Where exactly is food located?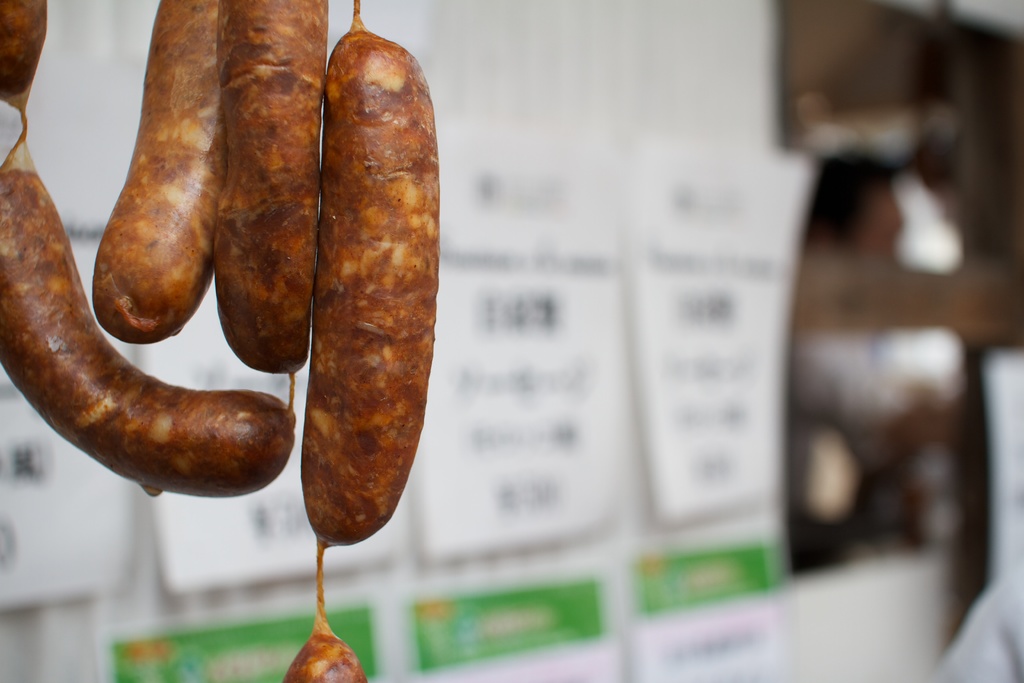
Its bounding box is locate(0, 0, 301, 499).
